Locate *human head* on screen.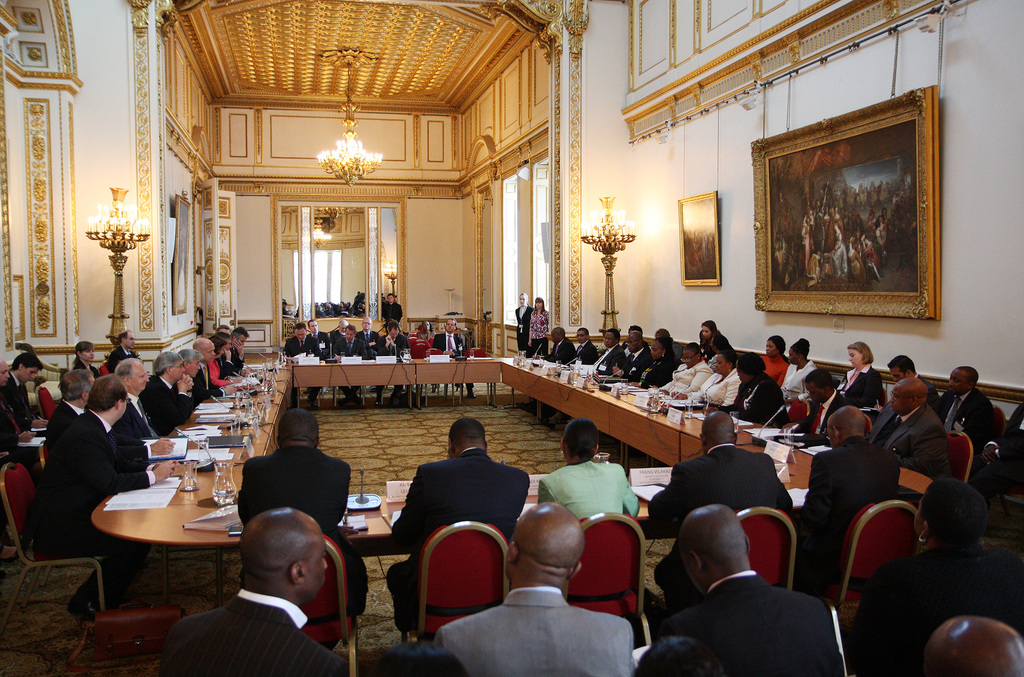
On screen at box(180, 344, 204, 375).
